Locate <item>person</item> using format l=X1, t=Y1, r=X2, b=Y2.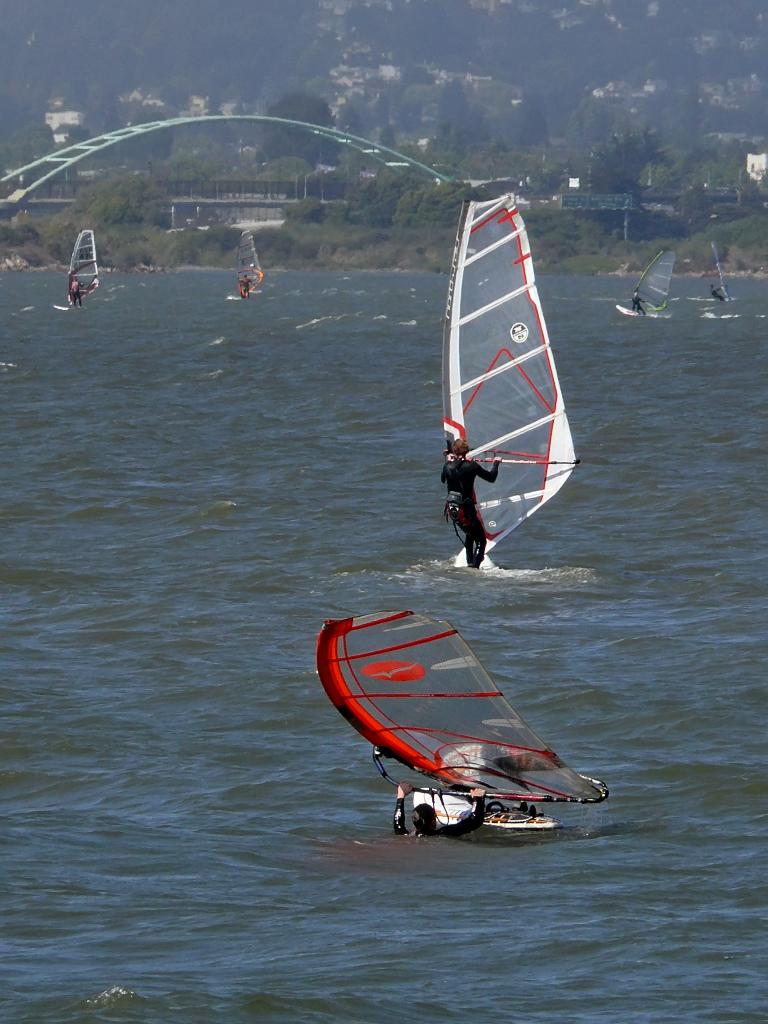
l=627, t=291, r=647, b=316.
